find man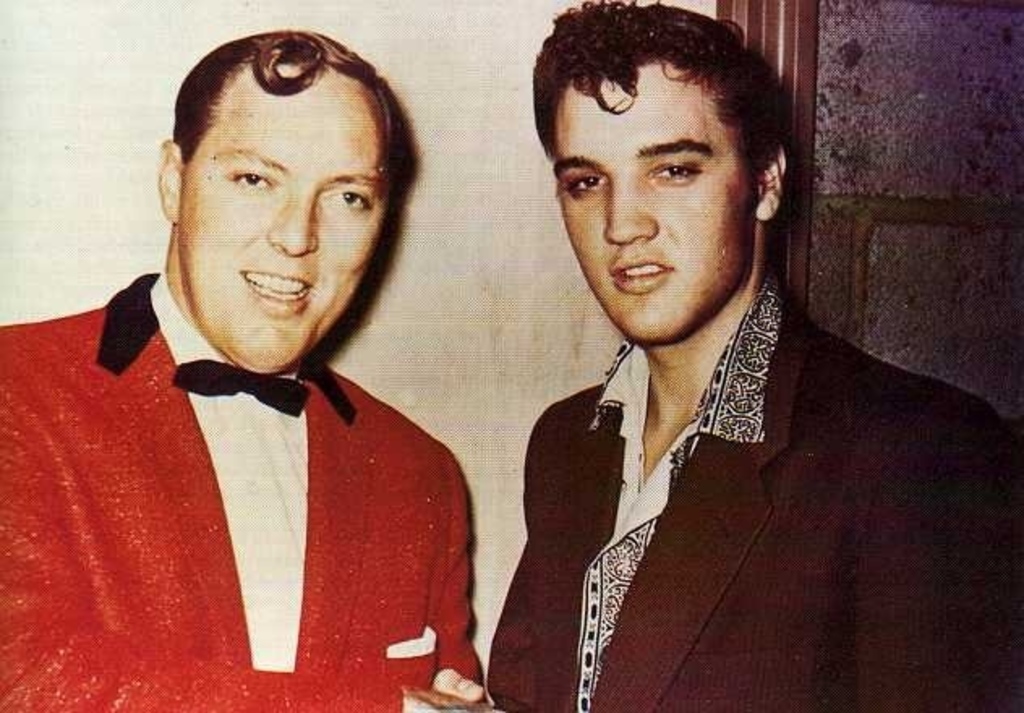
rect(0, 31, 486, 711)
